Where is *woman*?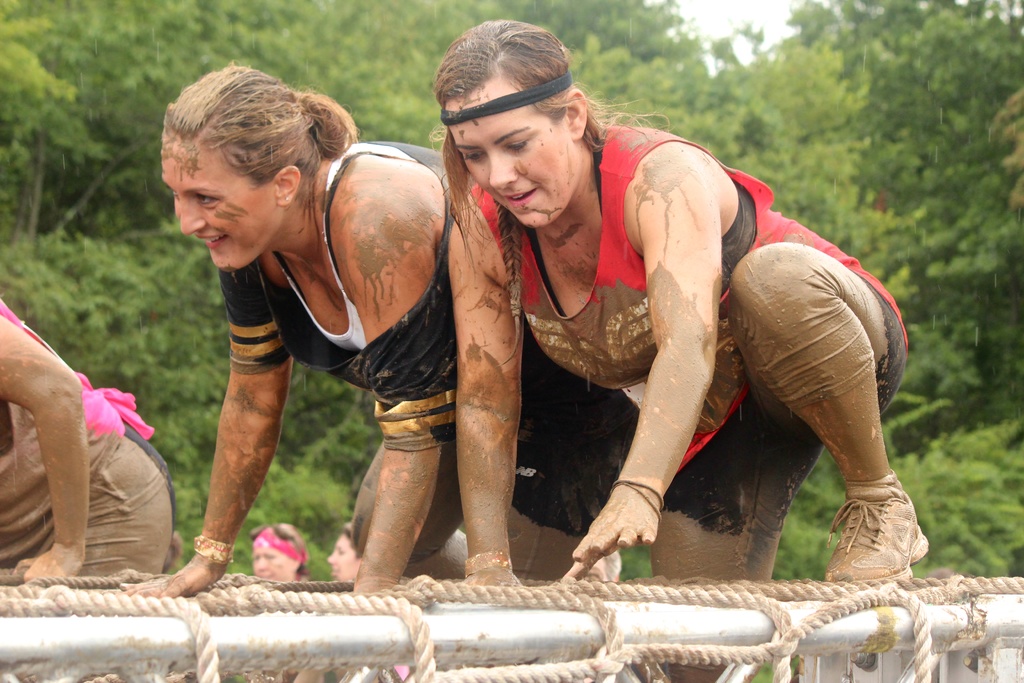
region(114, 56, 542, 607).
